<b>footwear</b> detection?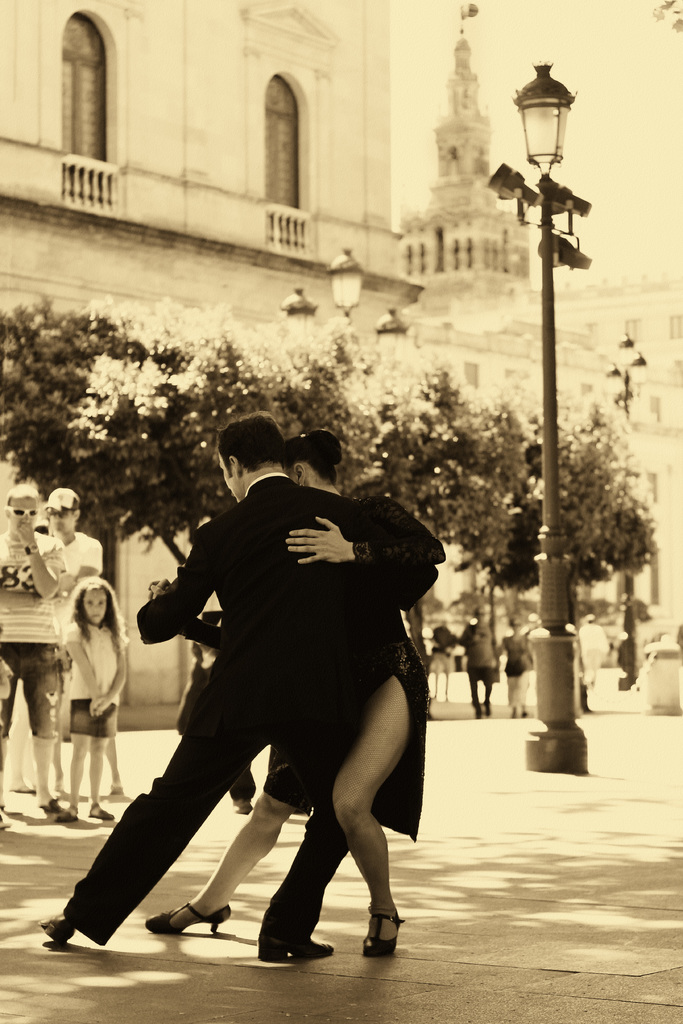
(44,911,70,946)
